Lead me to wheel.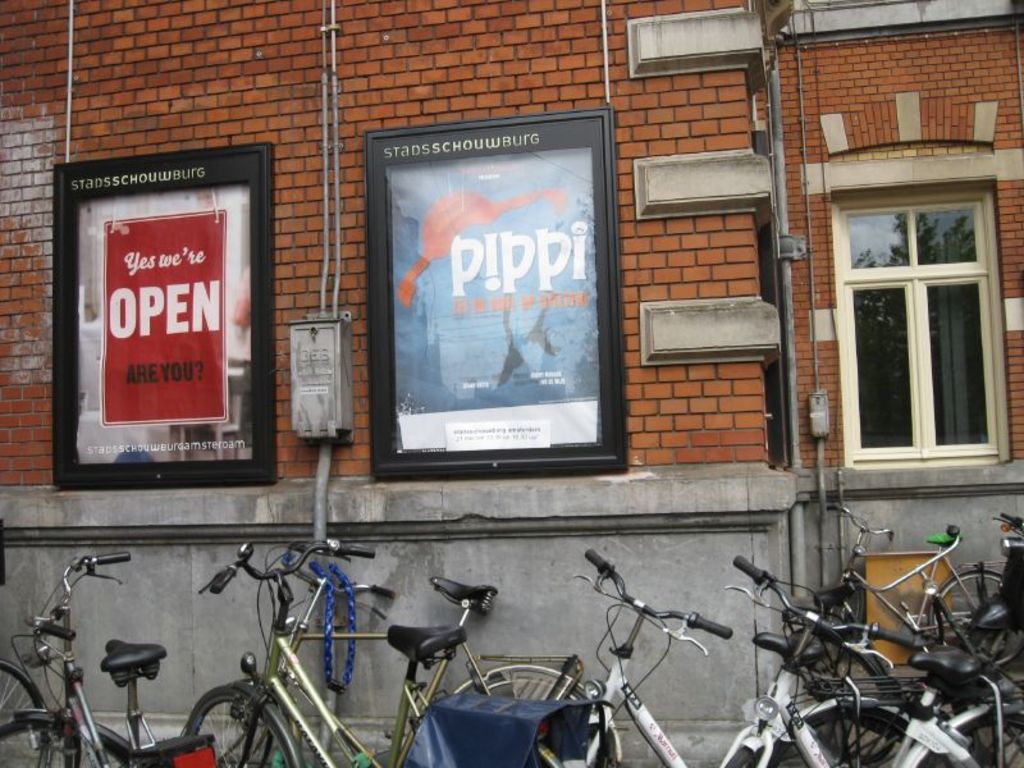
Lead to x1=769, y1=699, x2=951, y2=767.
